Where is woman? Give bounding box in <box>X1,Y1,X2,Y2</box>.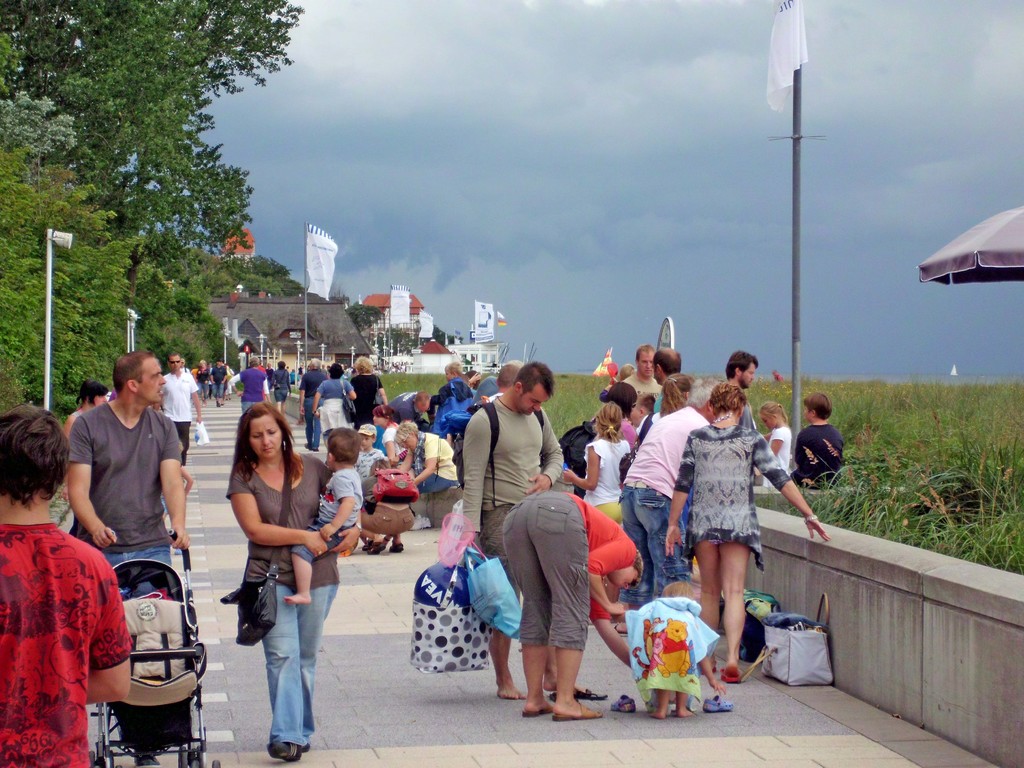
<box>62,380,109,501</box>.
